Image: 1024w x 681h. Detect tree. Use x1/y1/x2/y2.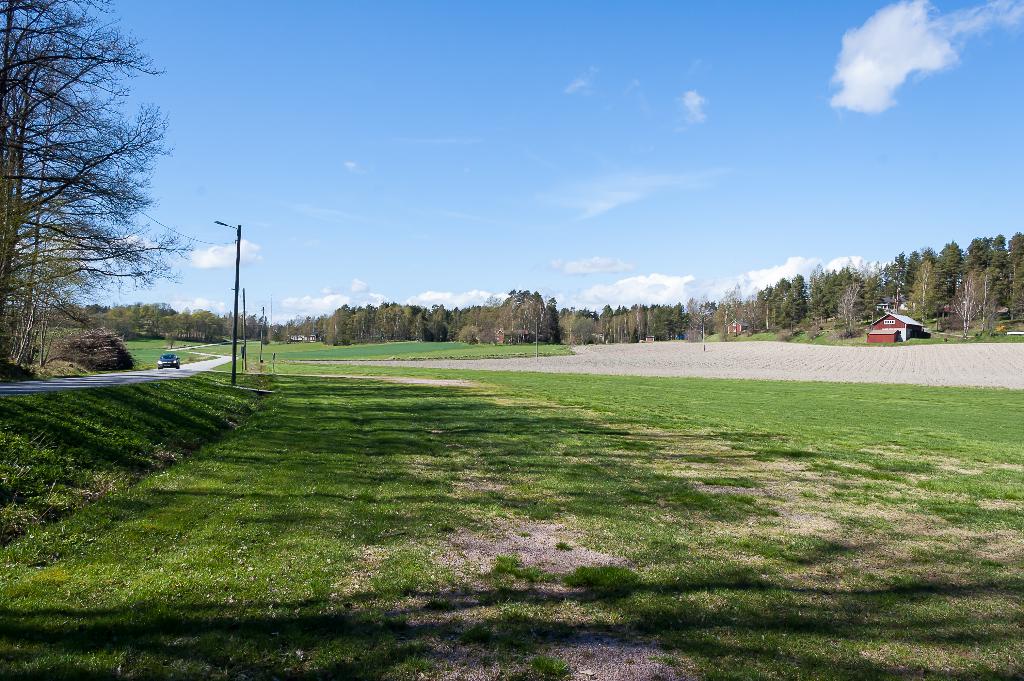
276/313/328/341.
